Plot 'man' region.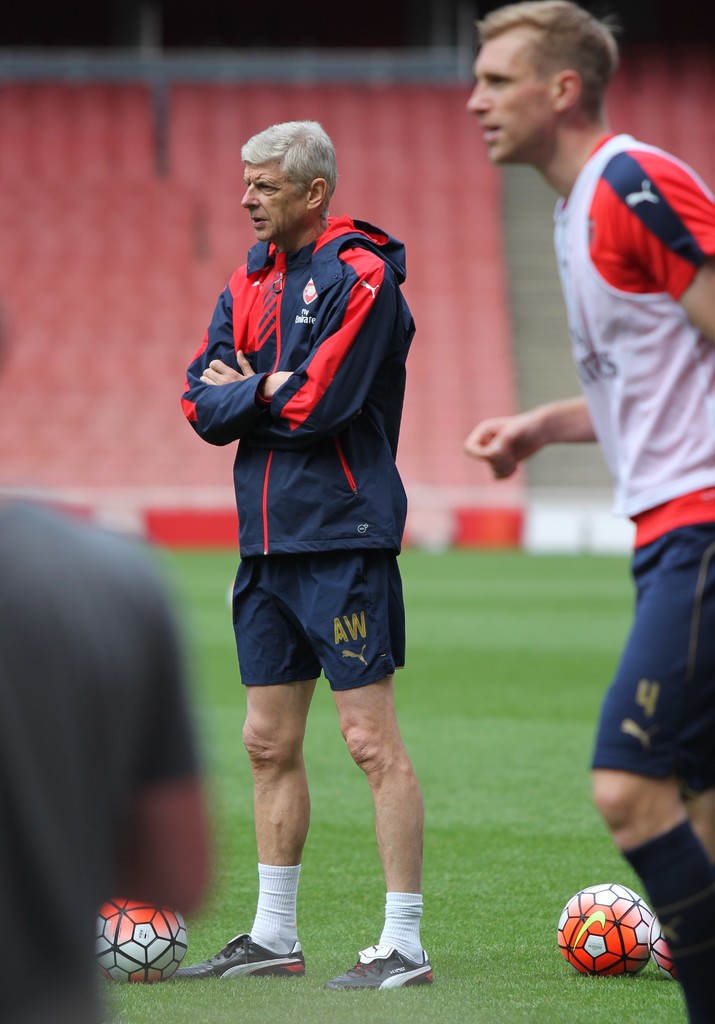
Plotted at (176,120,433,993).
